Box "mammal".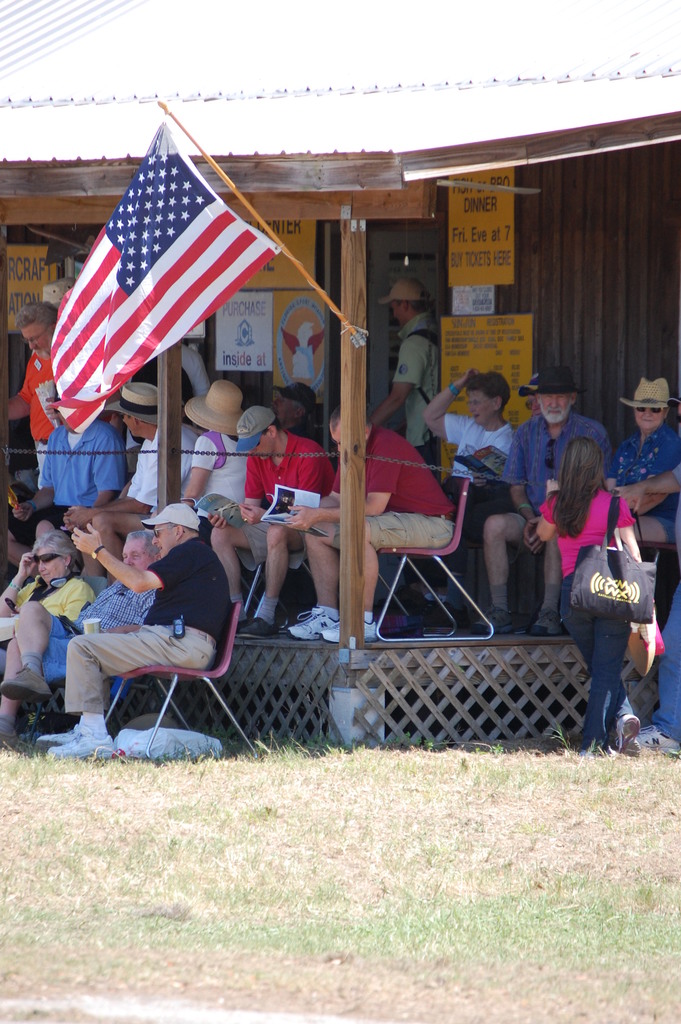
[613,378,680,541].
